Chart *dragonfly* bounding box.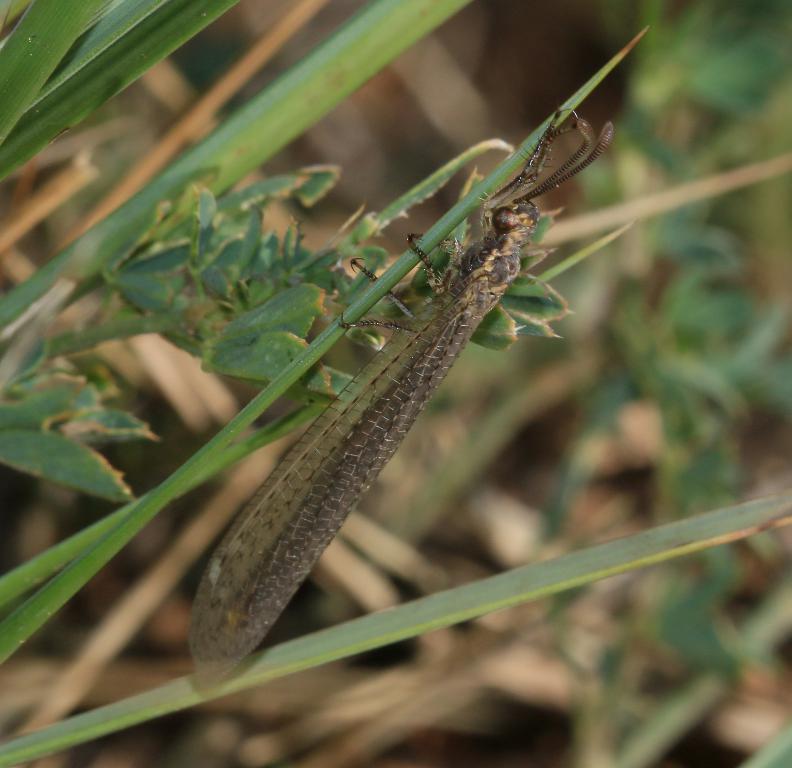
Charted: 204:105:616:693.
